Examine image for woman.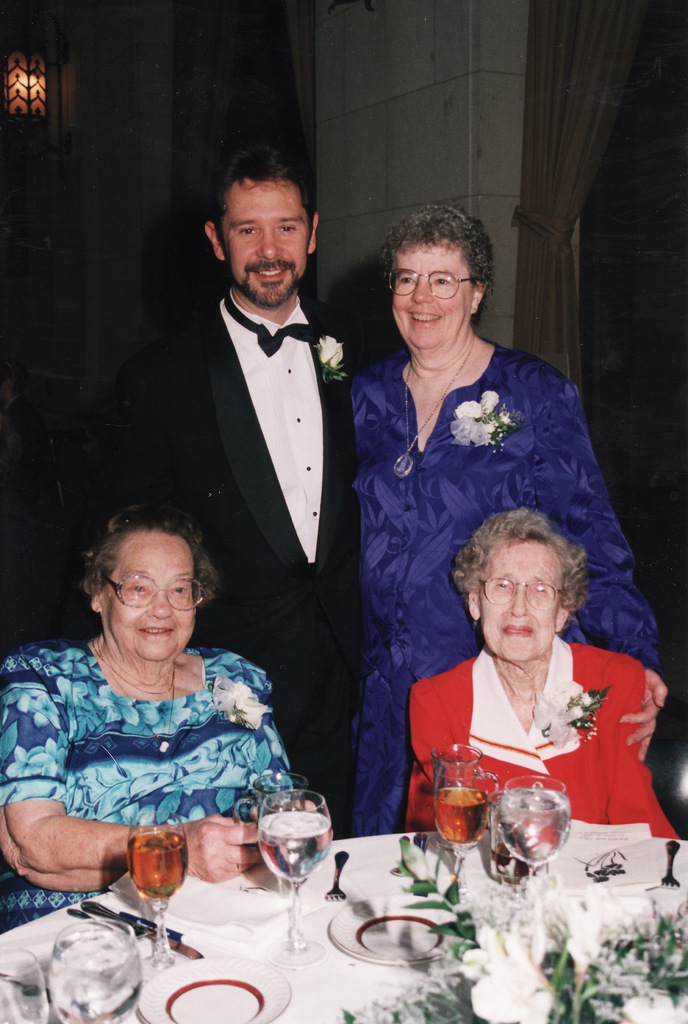
Examination result: detection(351, 202, 682, 844).
